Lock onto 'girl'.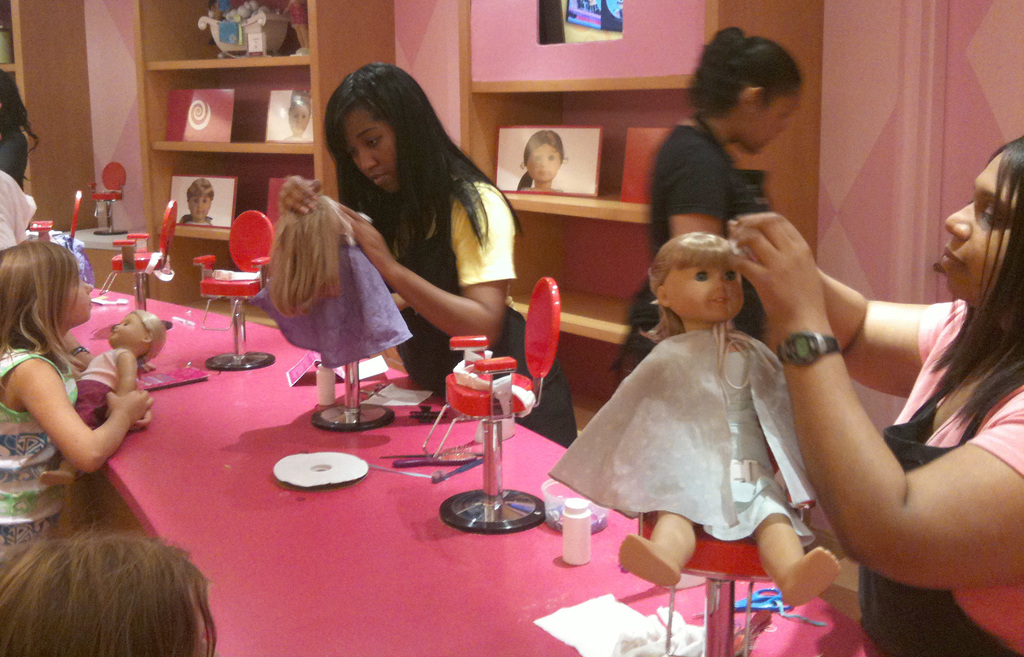
Locked: 541/223/838/592.
